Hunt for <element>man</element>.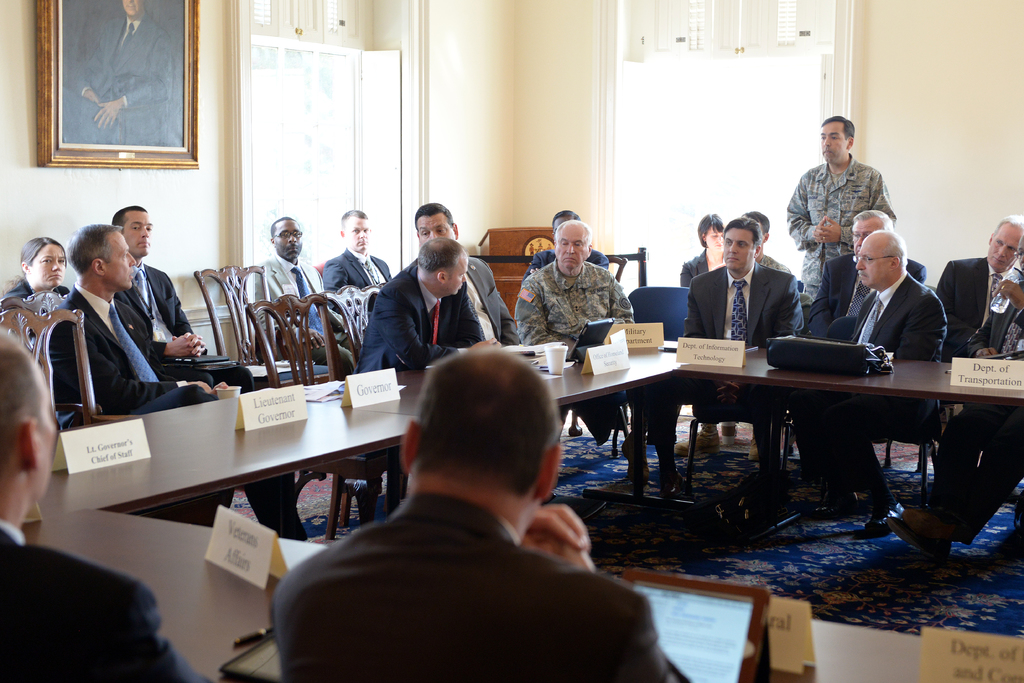
Hunted down at locate(0, 325, 215, 682).
